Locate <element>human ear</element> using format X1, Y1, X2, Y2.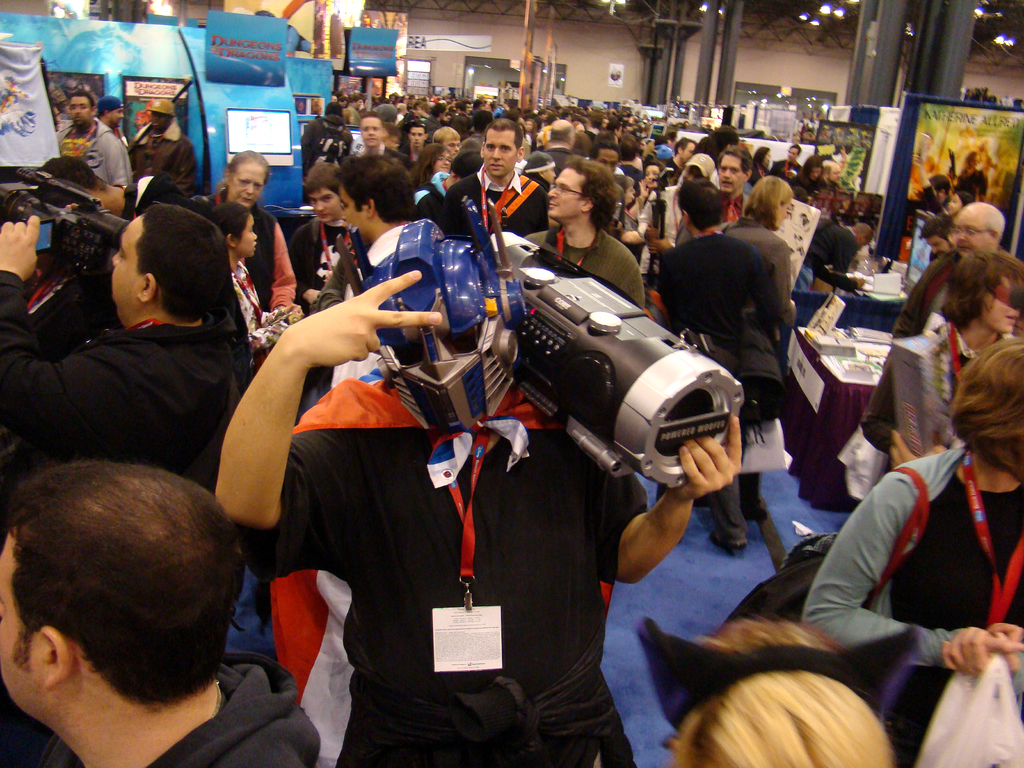
225, 231, 238, 247.
